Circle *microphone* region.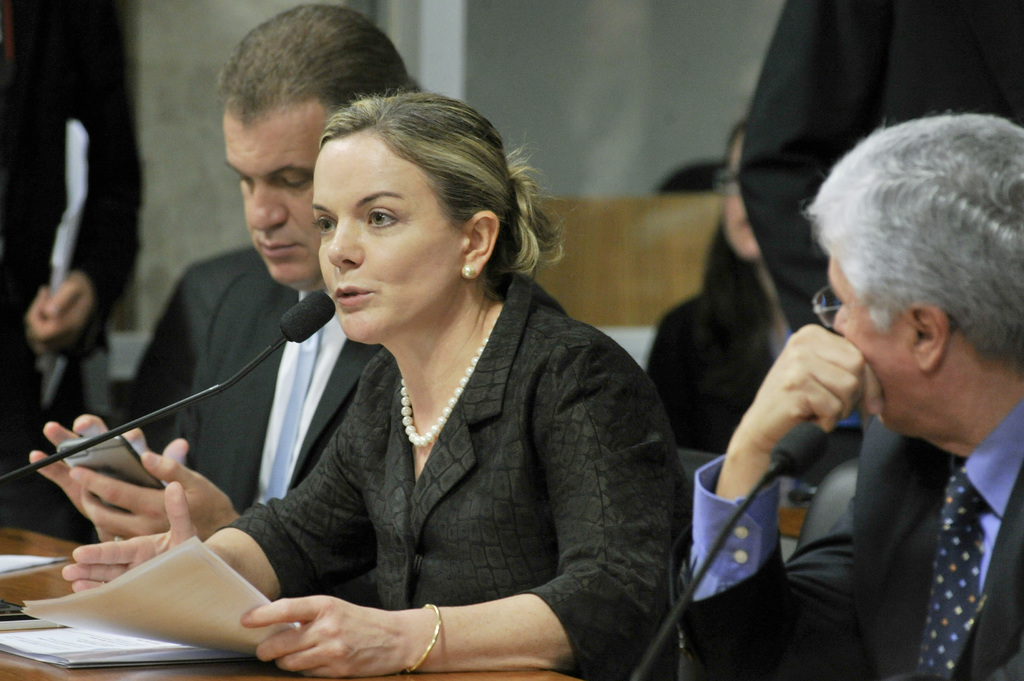
Region: <box>767,419,831,488</box>.
